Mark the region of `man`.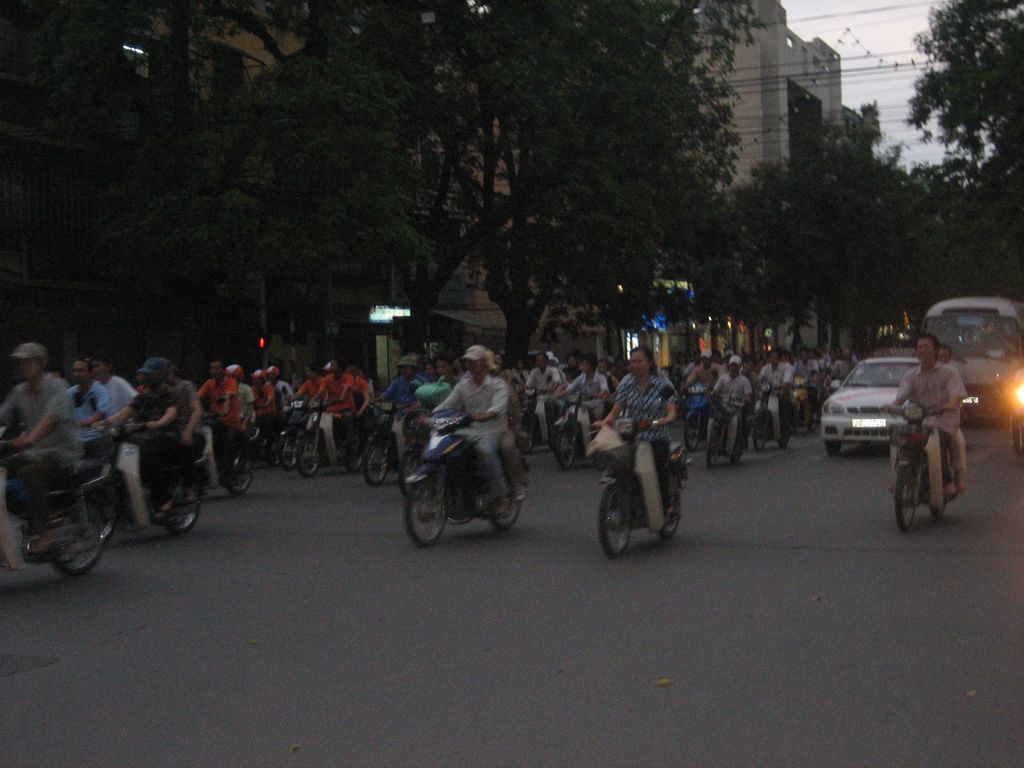
Region: 711:353:752:451.
